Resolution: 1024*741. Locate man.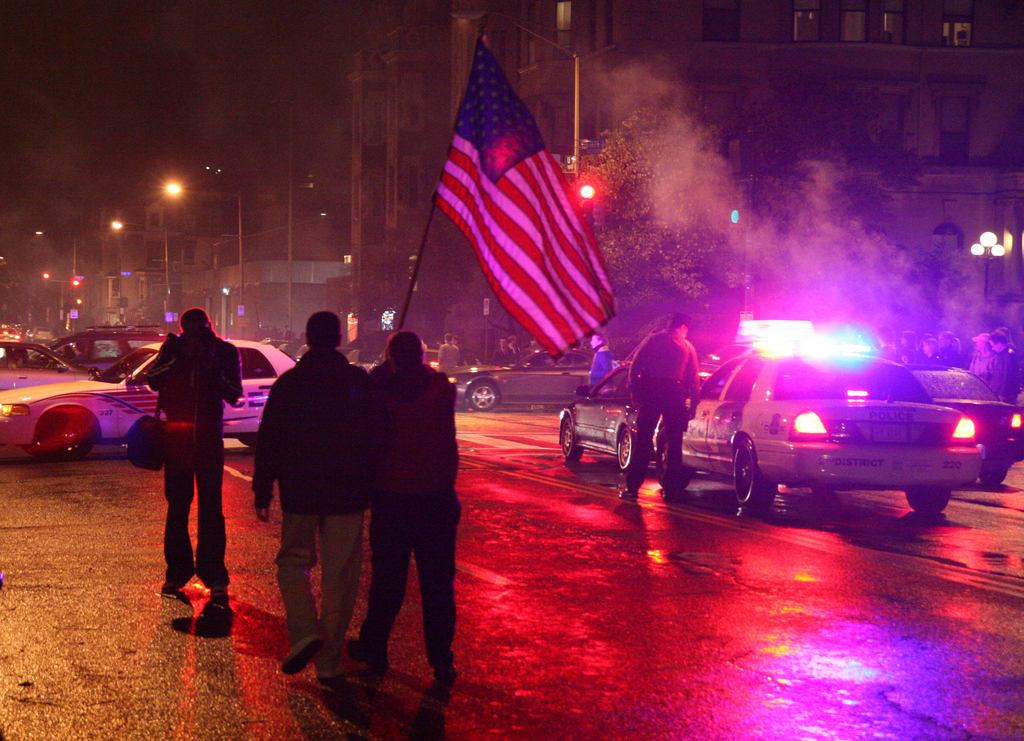
pyautogui.locateOnScreen(436, 330, 461, 370).
